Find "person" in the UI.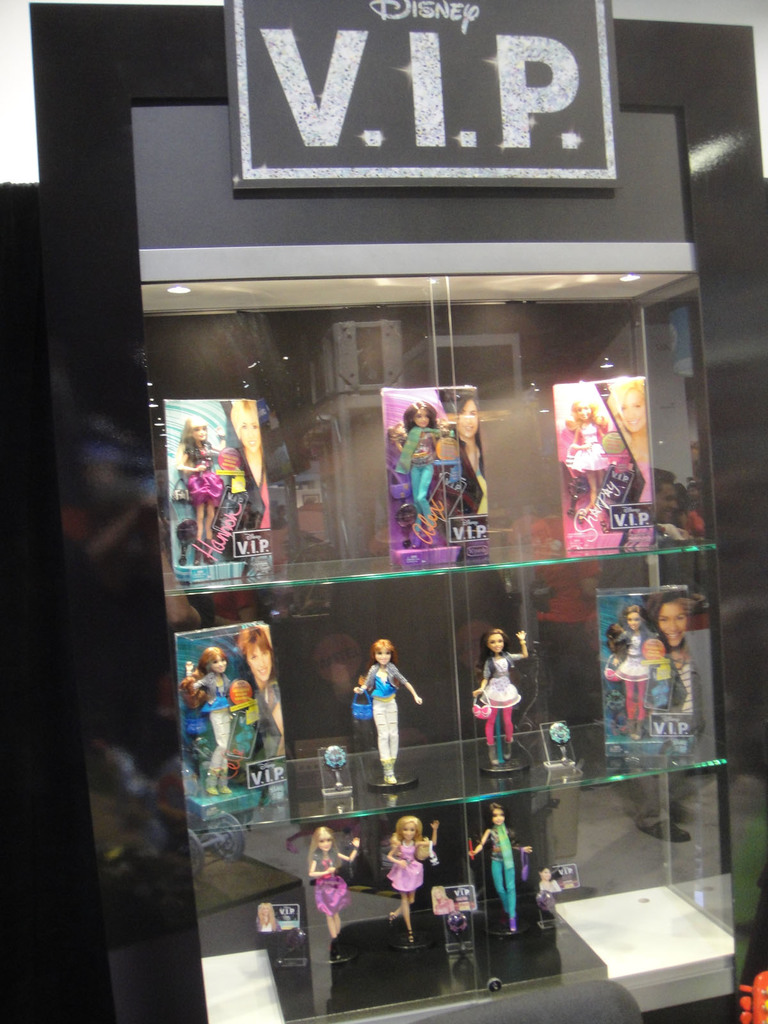
UI element at left=392, top=810, right=448, bottom=960.
